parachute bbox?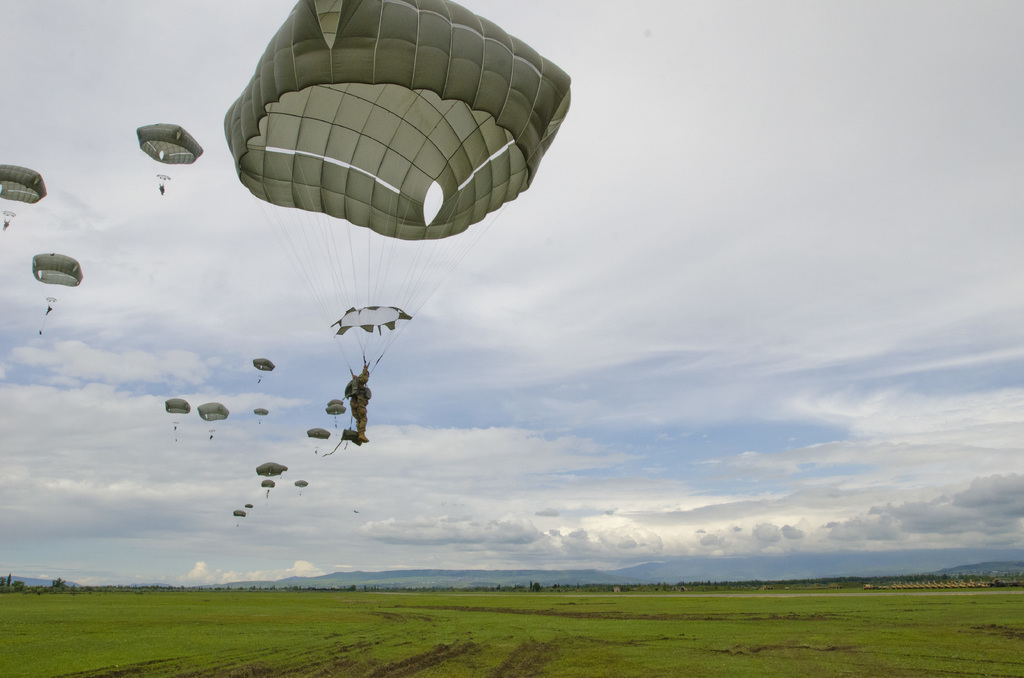
locate(166, 397, 188, 427)
